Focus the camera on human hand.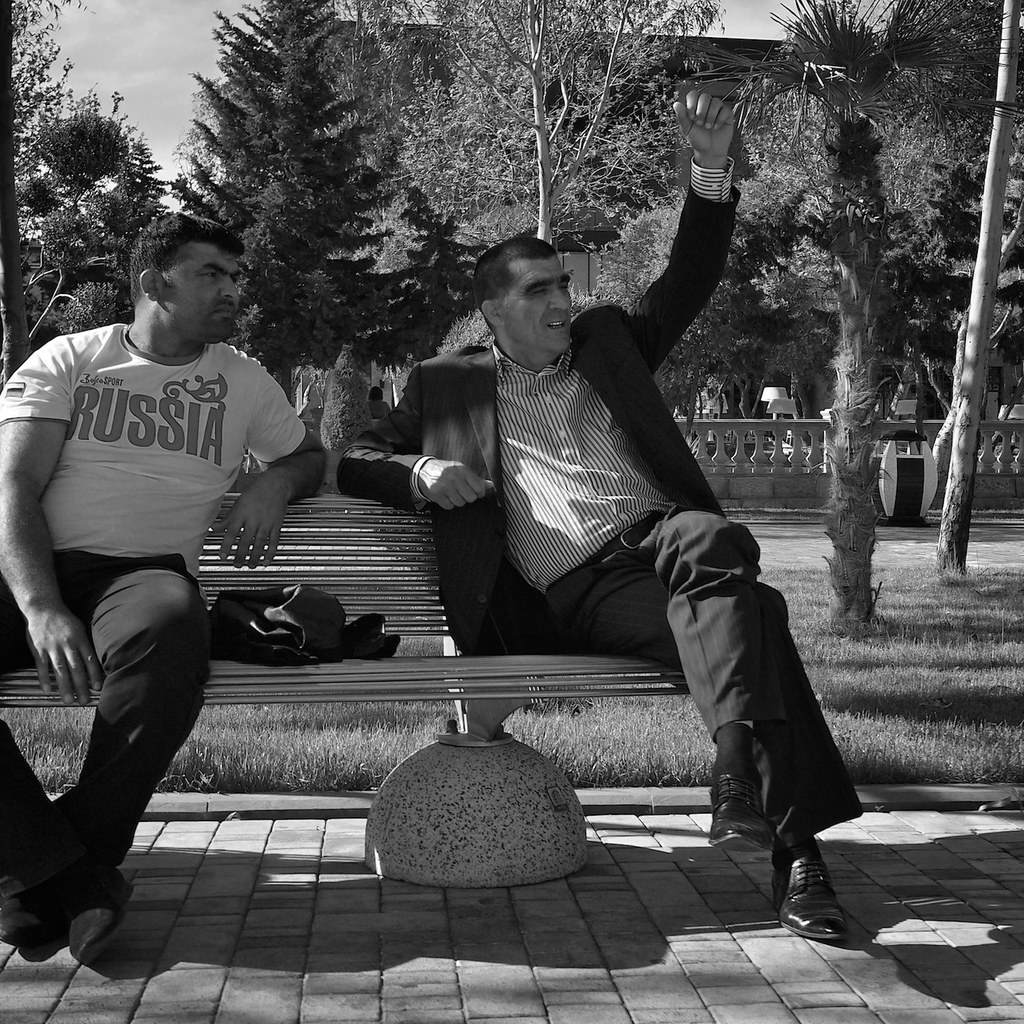
Focus region: box=[25, 610, 107, 708].
